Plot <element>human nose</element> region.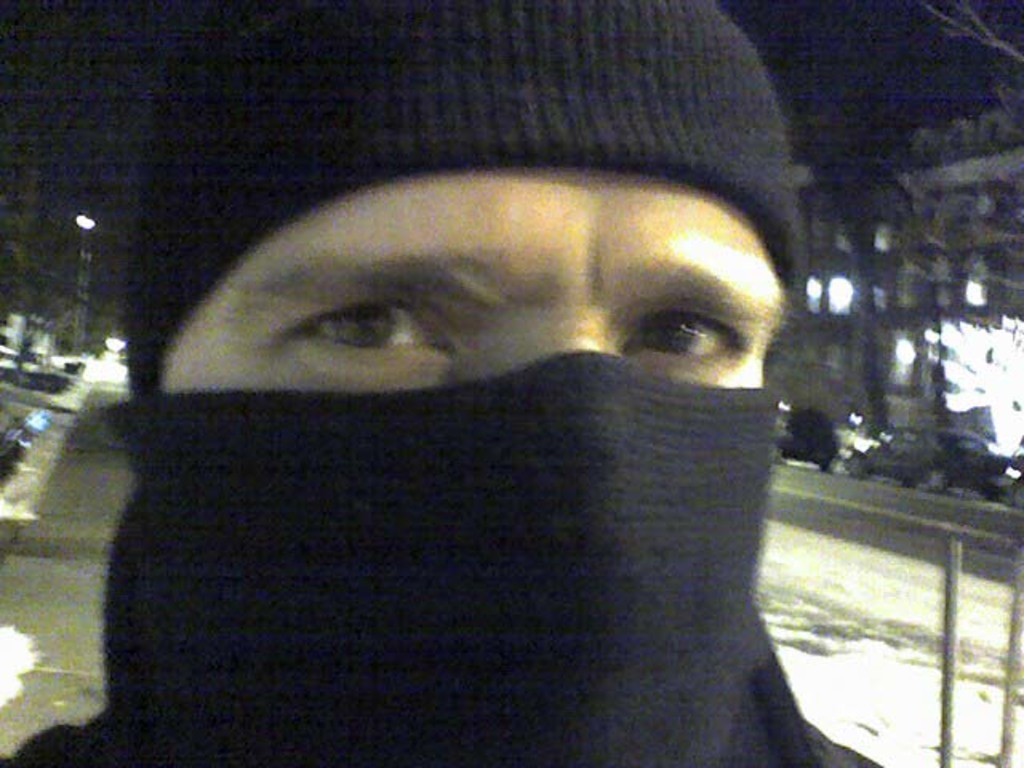
Plotted at x1=523, y1=307, x2=627, y2=371.
